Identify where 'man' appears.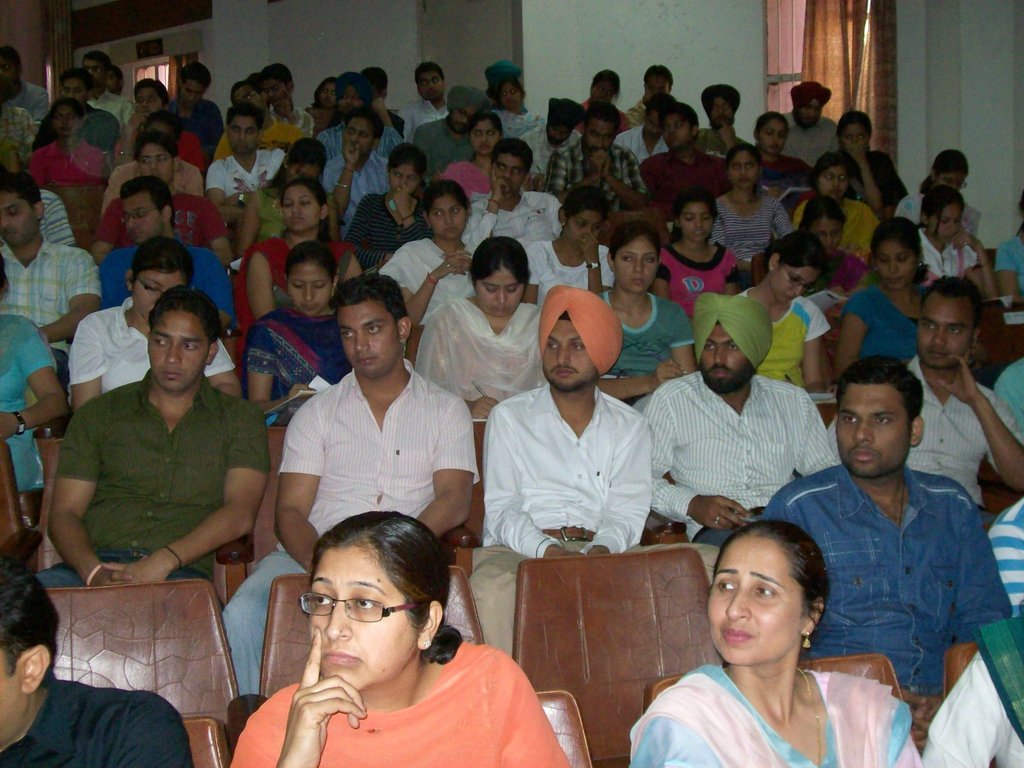
Appears at <bbox>118, 79, 209, 167</bbox>.
